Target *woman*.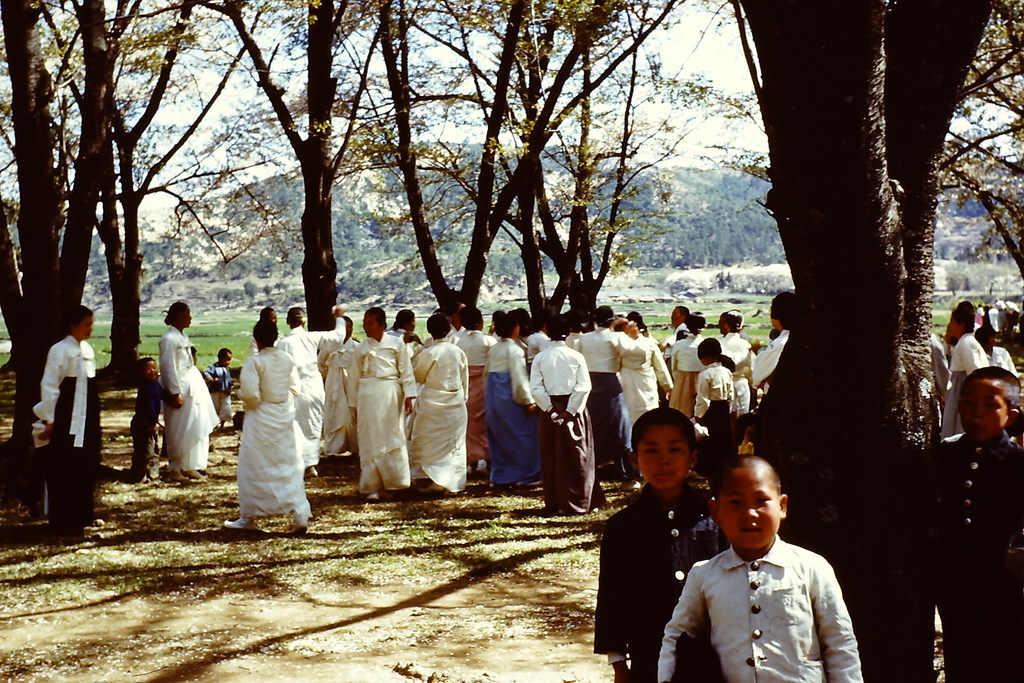
Target region: <box>745,294,797,382</box>.
